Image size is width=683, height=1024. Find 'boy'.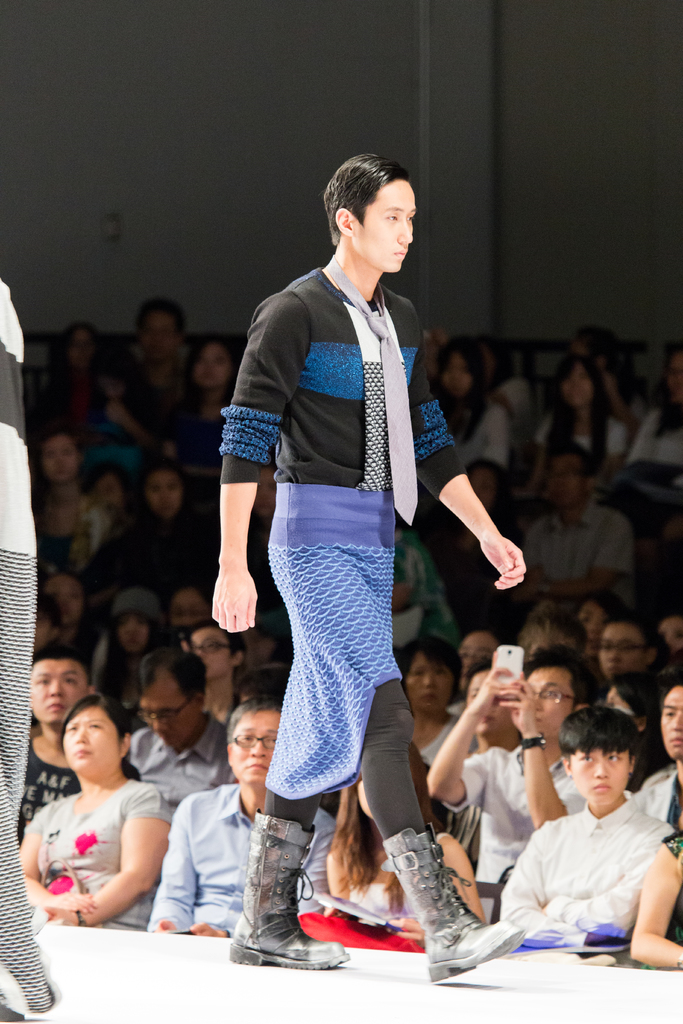
rect(427, 650, 591, 879).
